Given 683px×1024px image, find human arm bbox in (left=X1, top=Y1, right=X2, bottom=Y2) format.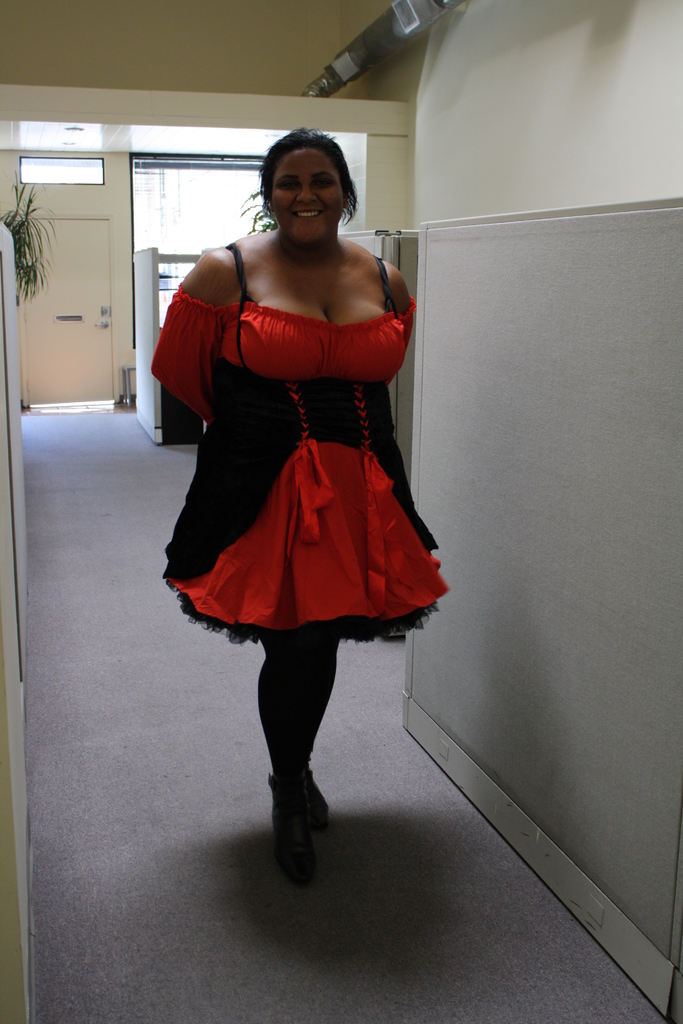
(left=384, top=259, right=420, bottom=333).
